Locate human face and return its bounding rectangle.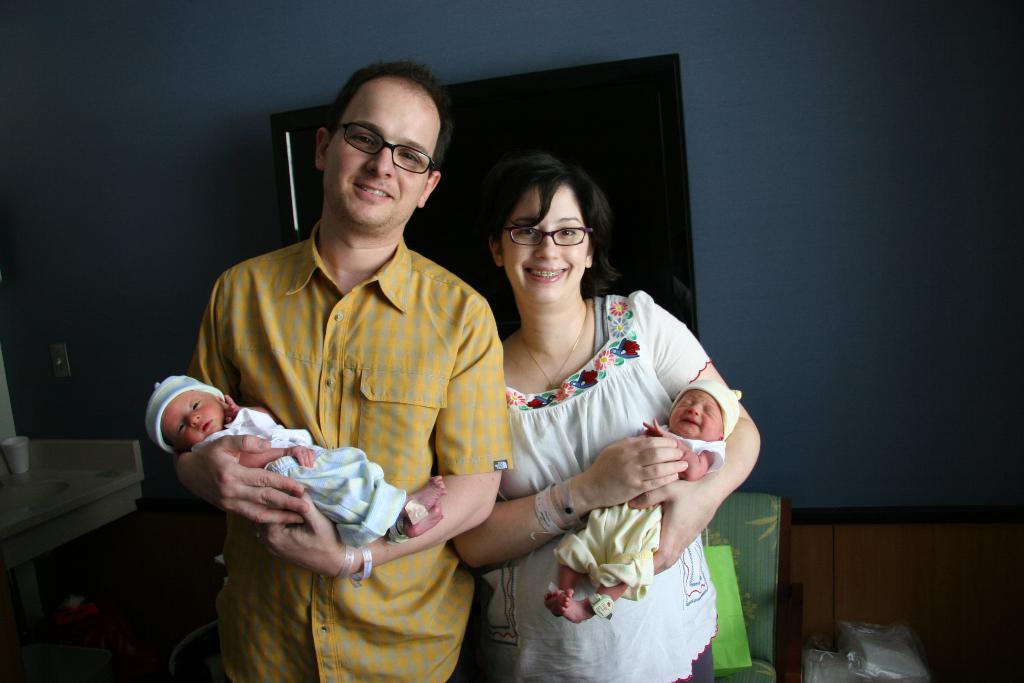
{"left": 161, "top": 383, "right": 220, "bottom": 454}.
